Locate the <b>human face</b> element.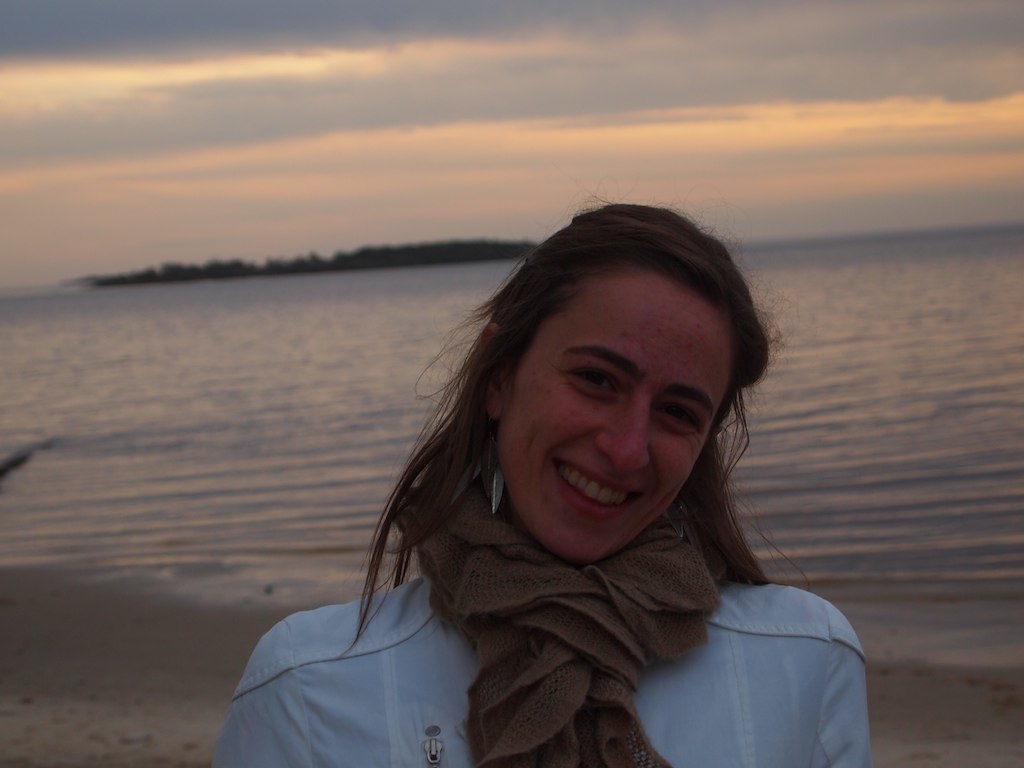
Element bbox: detection(509, 272, 741, 567).
